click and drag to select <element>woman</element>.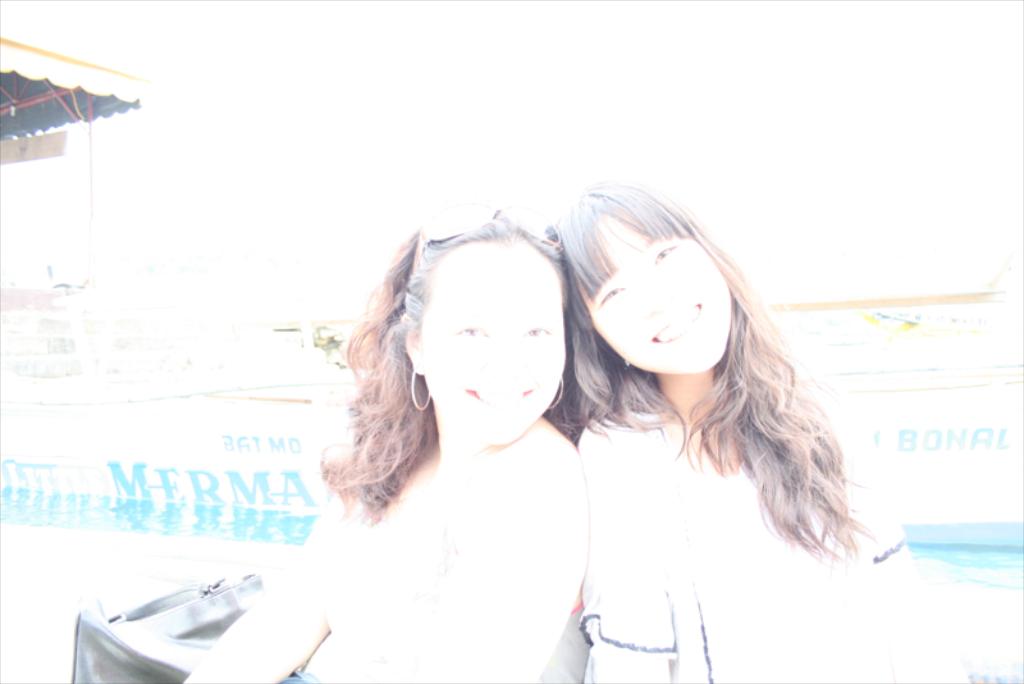
Selection: [541, 165, 876, 674].
